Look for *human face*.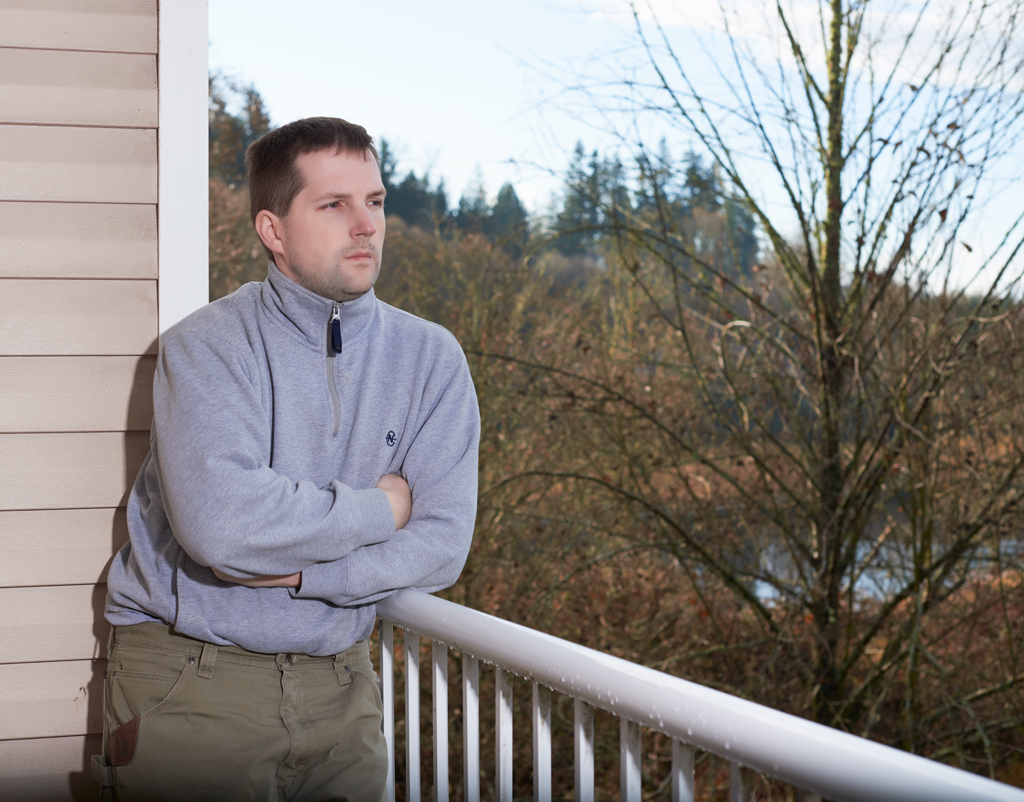
Found: left=268, top=138, right=390, bottom=301.
